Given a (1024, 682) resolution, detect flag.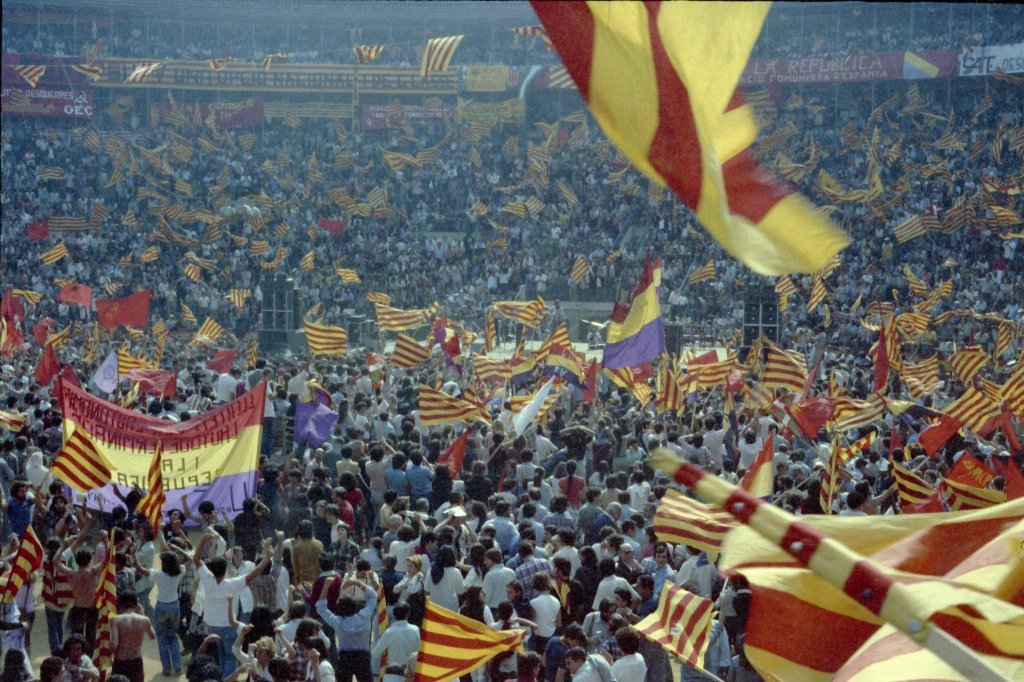
[247, 341, 262, 369].
